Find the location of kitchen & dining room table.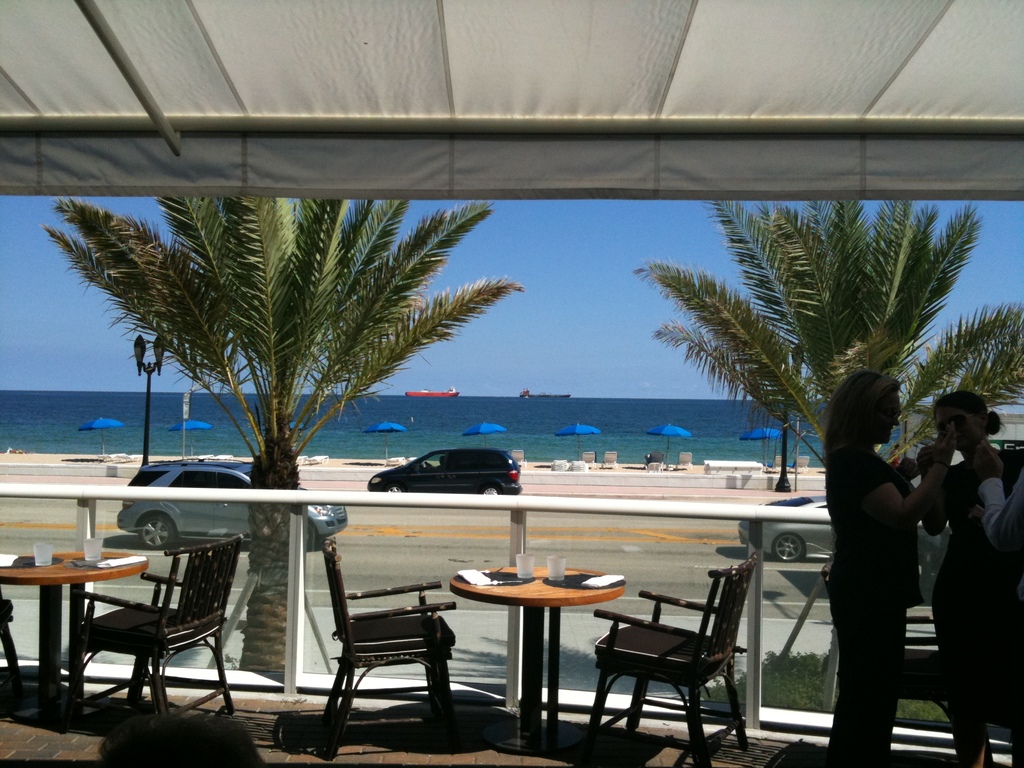
Location: (left=0, top=527, right=202, bottom=710).
